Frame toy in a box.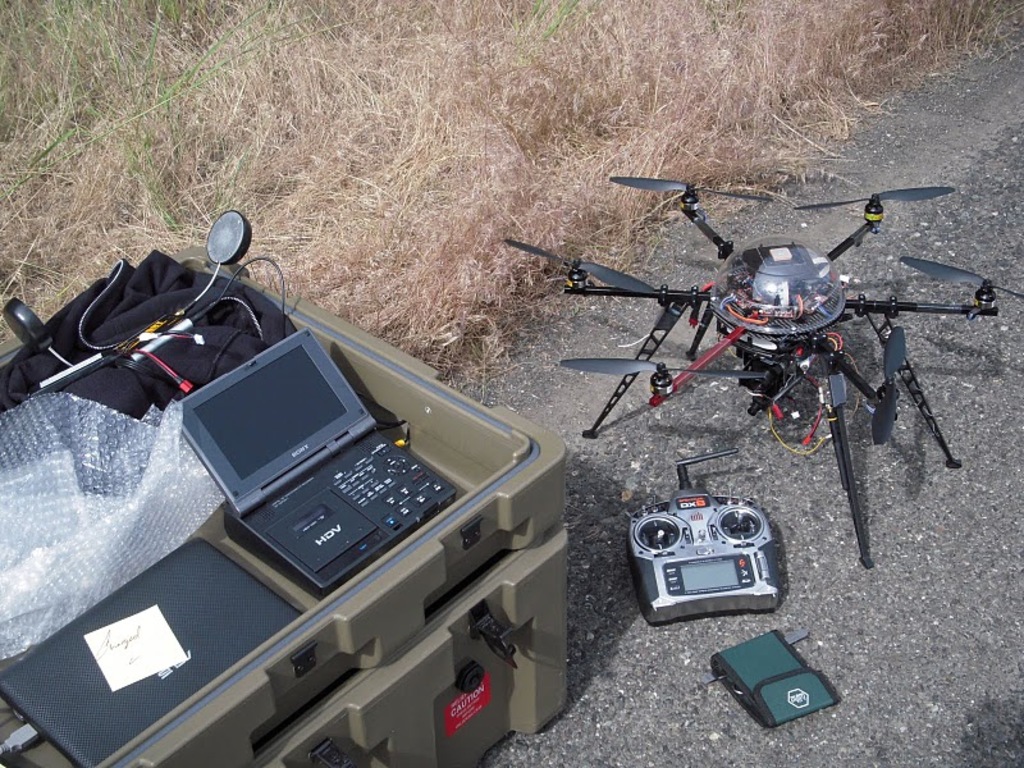
box=[498, 183, 1023, 567].
